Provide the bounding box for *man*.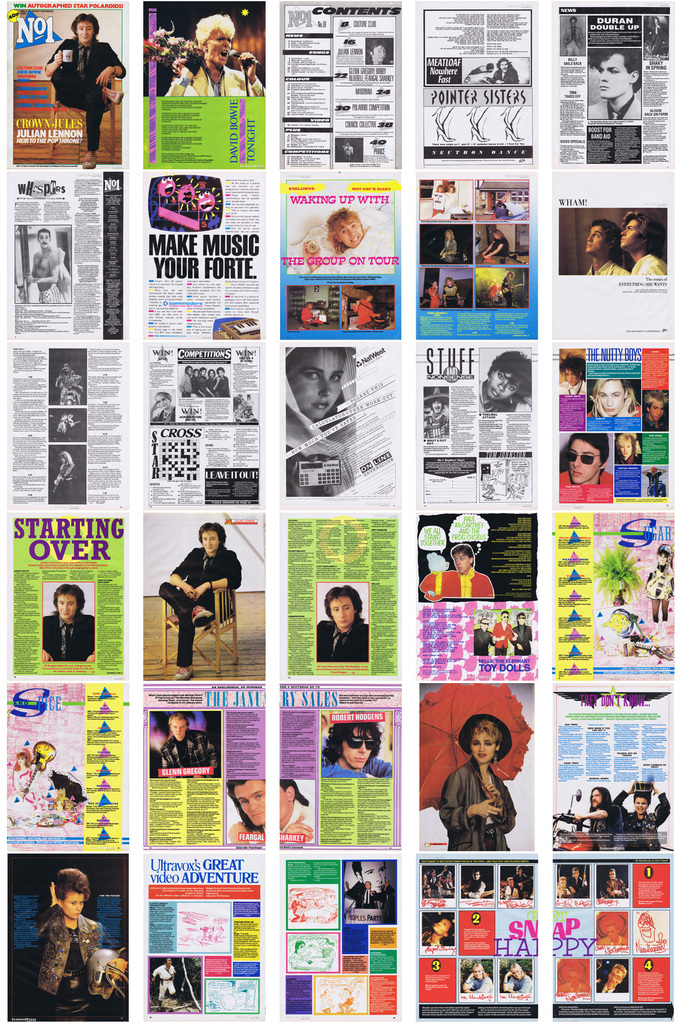
box(40, 584, 96, 666).
